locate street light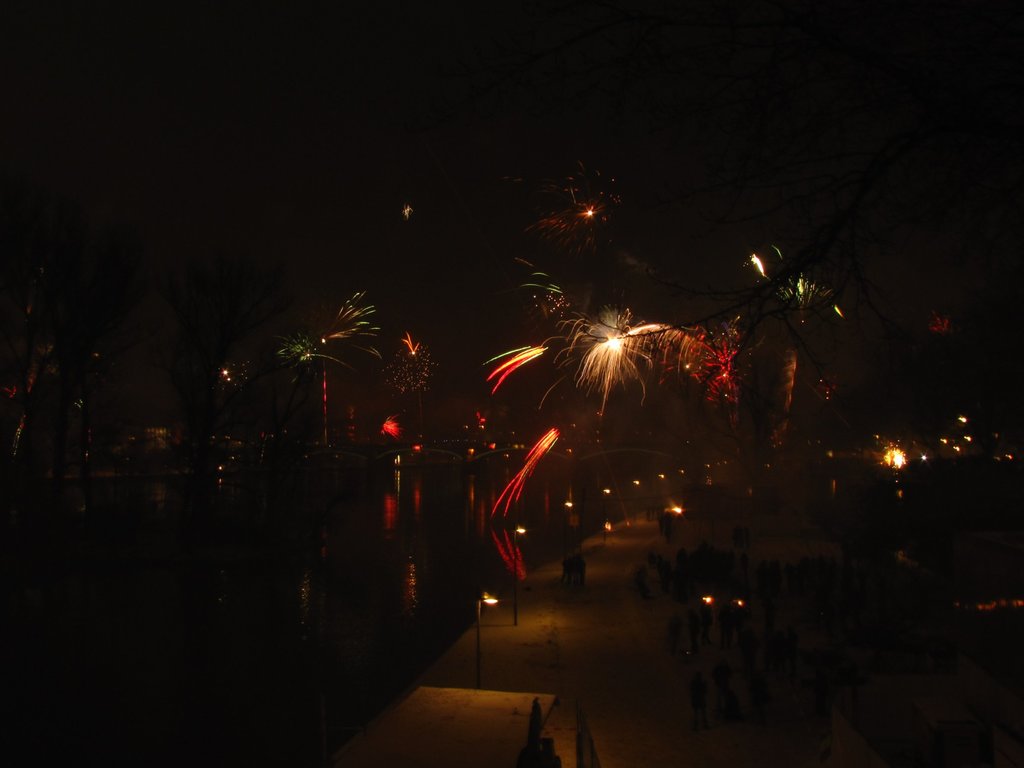
box=[476, 590, 497, 685]
